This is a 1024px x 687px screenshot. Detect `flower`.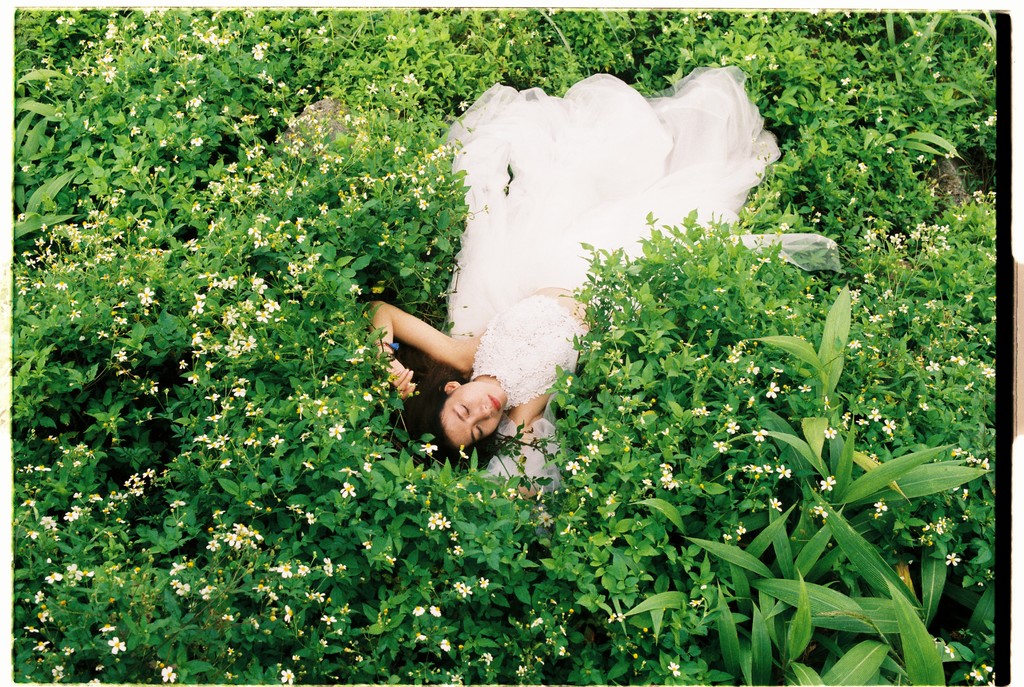
rect(127, 104, 135, 114).
